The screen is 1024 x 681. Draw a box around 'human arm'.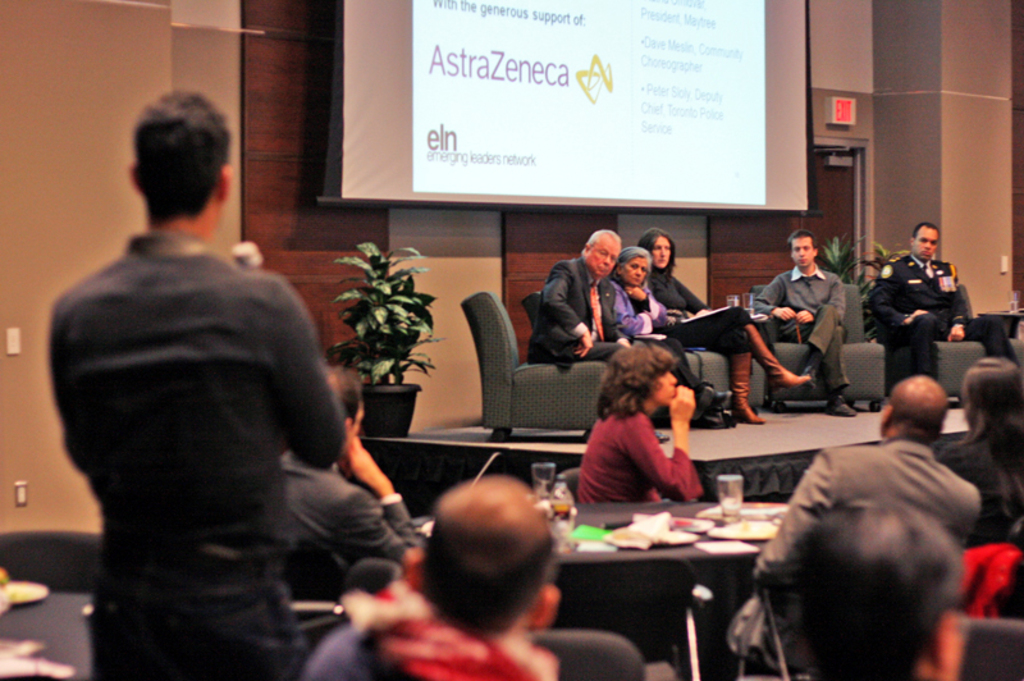
(left=636, top=389, right=692, bottom=497).
